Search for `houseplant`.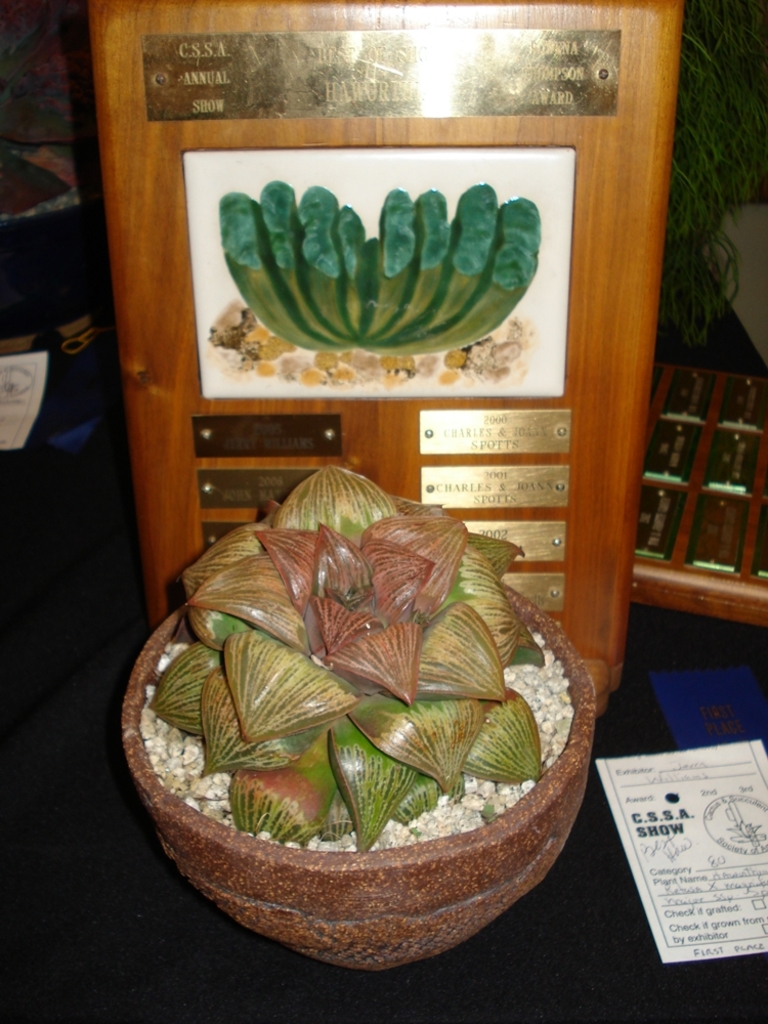
Found at (left=136, top=425, right=615, bottom=943).
